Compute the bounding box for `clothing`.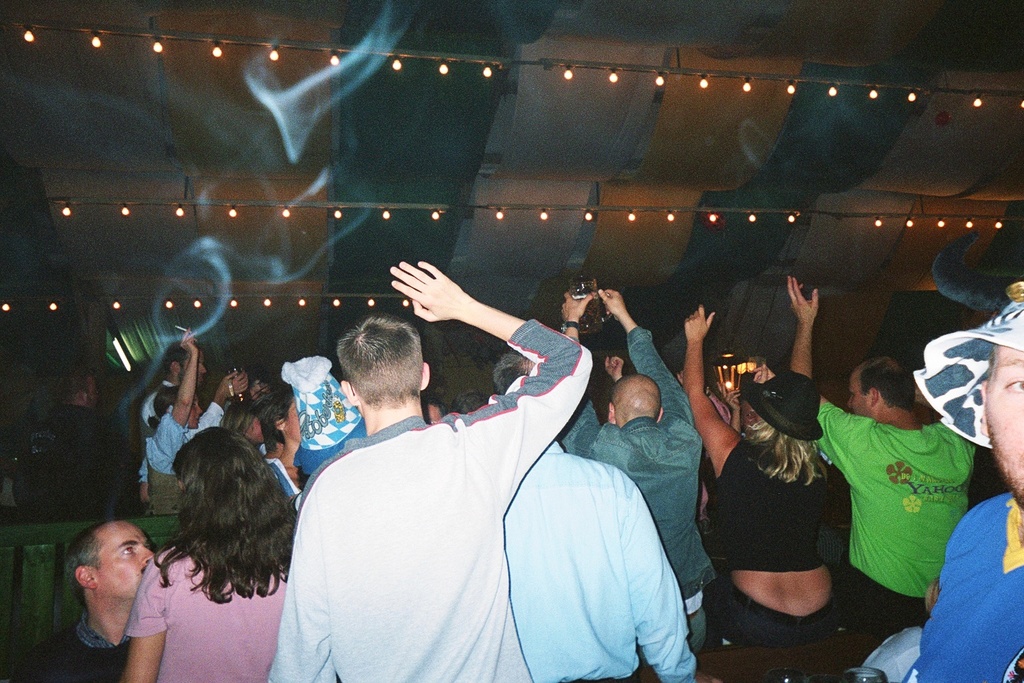
bbox=(552, 329, 709, 666).
